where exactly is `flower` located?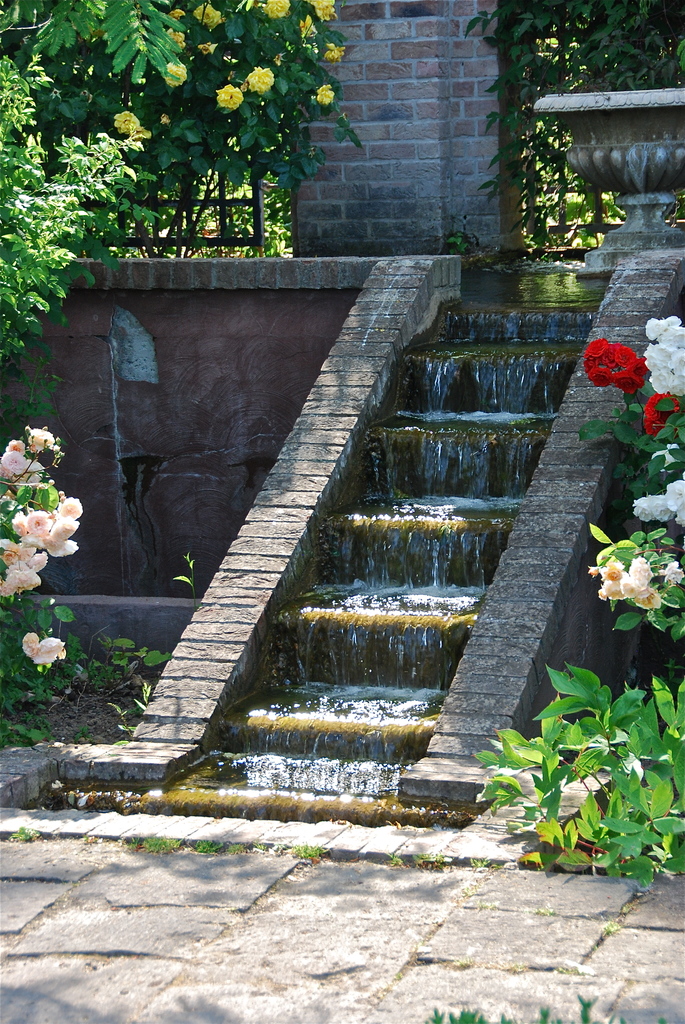
Its bounding box is BBox(264, 0, 293, 21).
